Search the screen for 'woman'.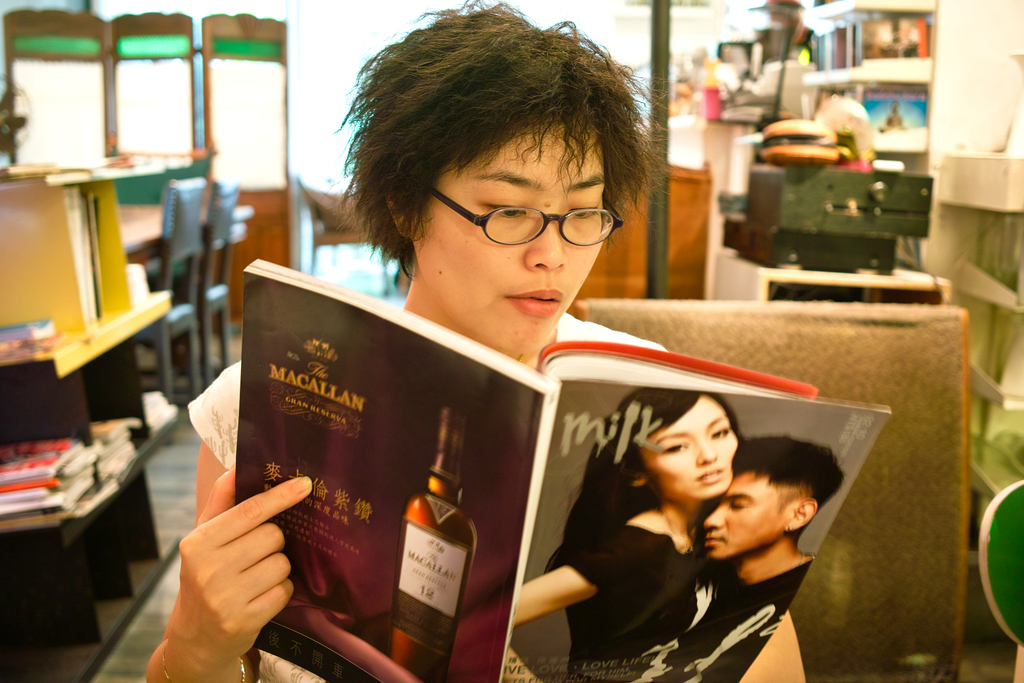
Found at rect(144, 0, 810, 682).
